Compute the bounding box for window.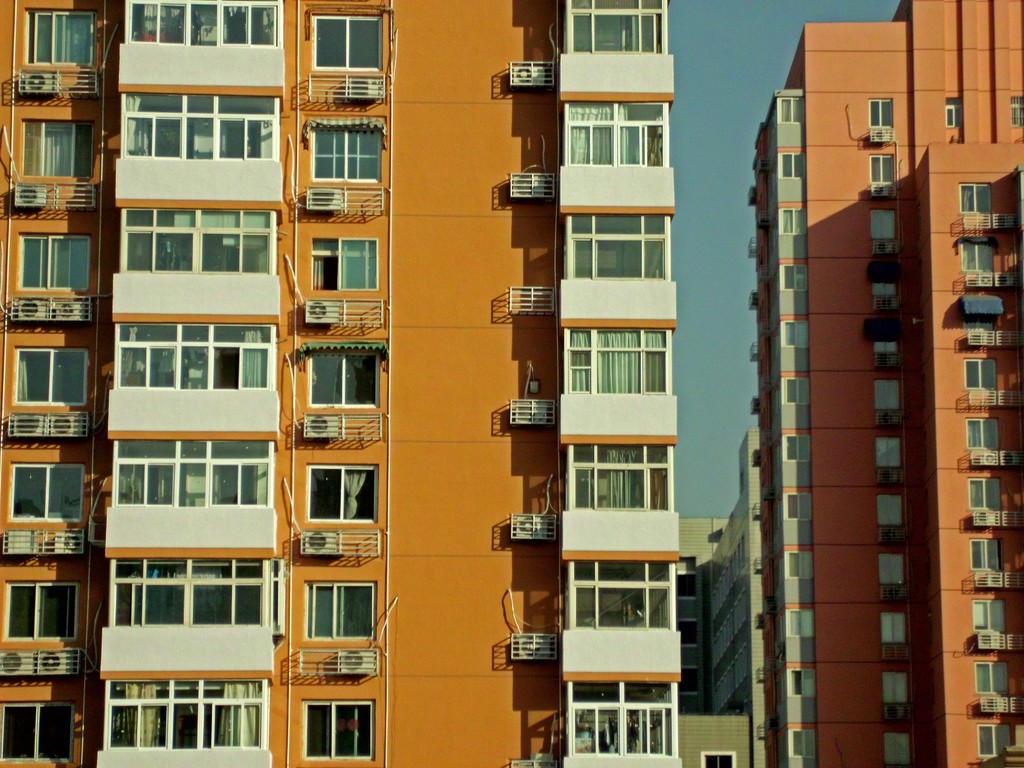
detection(783, 379, 813, 405).
